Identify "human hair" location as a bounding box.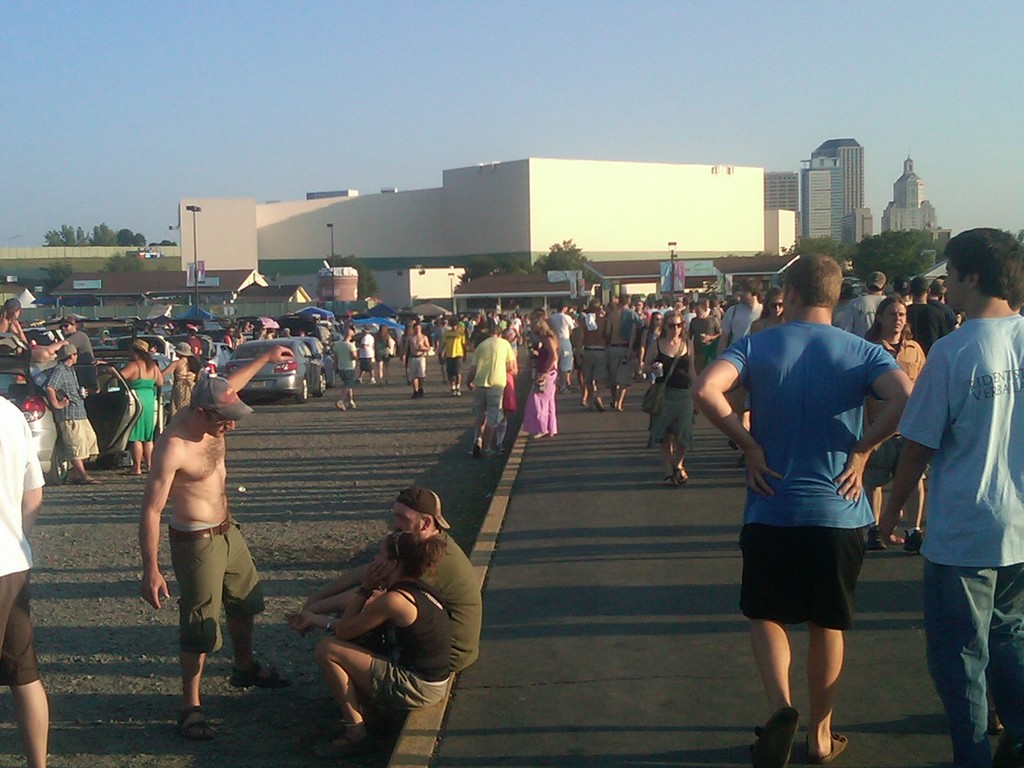
x1=784 y1=252 x2=844 y2=305.
